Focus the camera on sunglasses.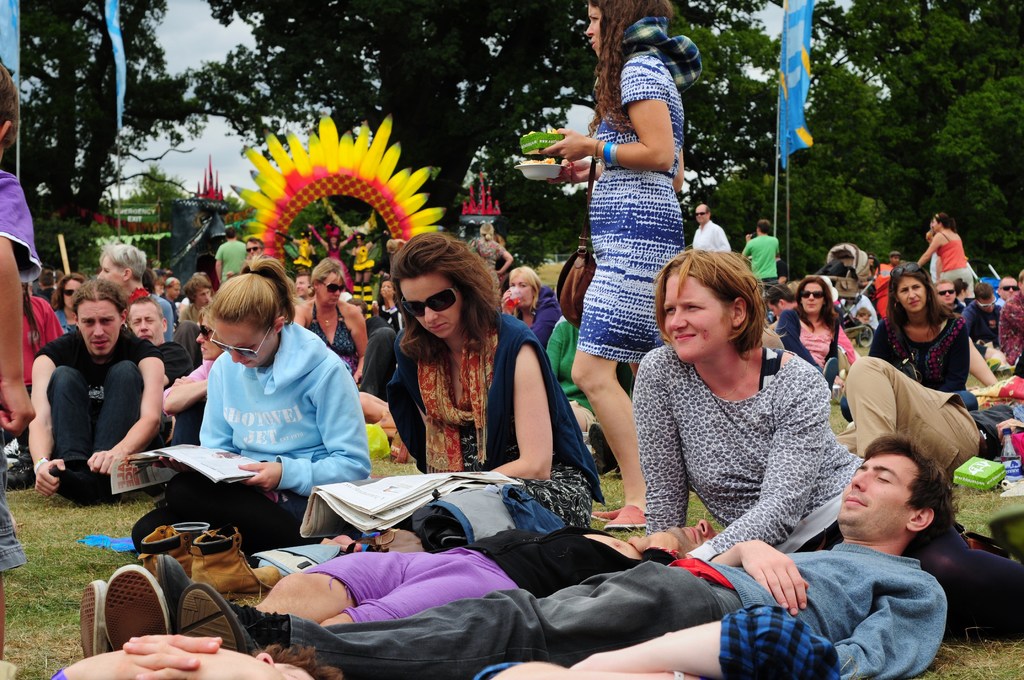
Focus region: <bbox>314, 280, 345, 289</bbox>.
